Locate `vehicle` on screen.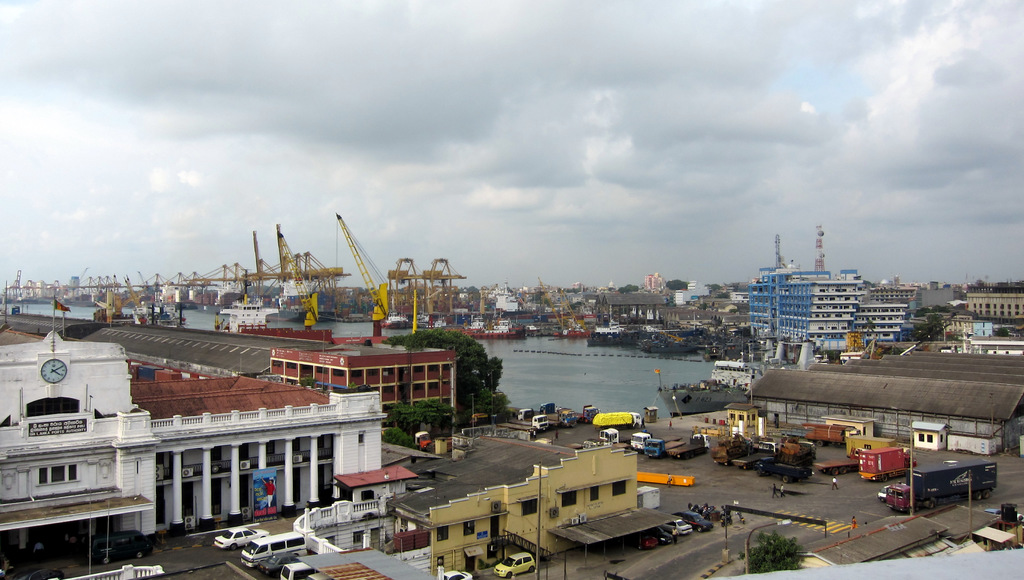
On screen at x1=661 y1=428 x2=714 y2=451.
